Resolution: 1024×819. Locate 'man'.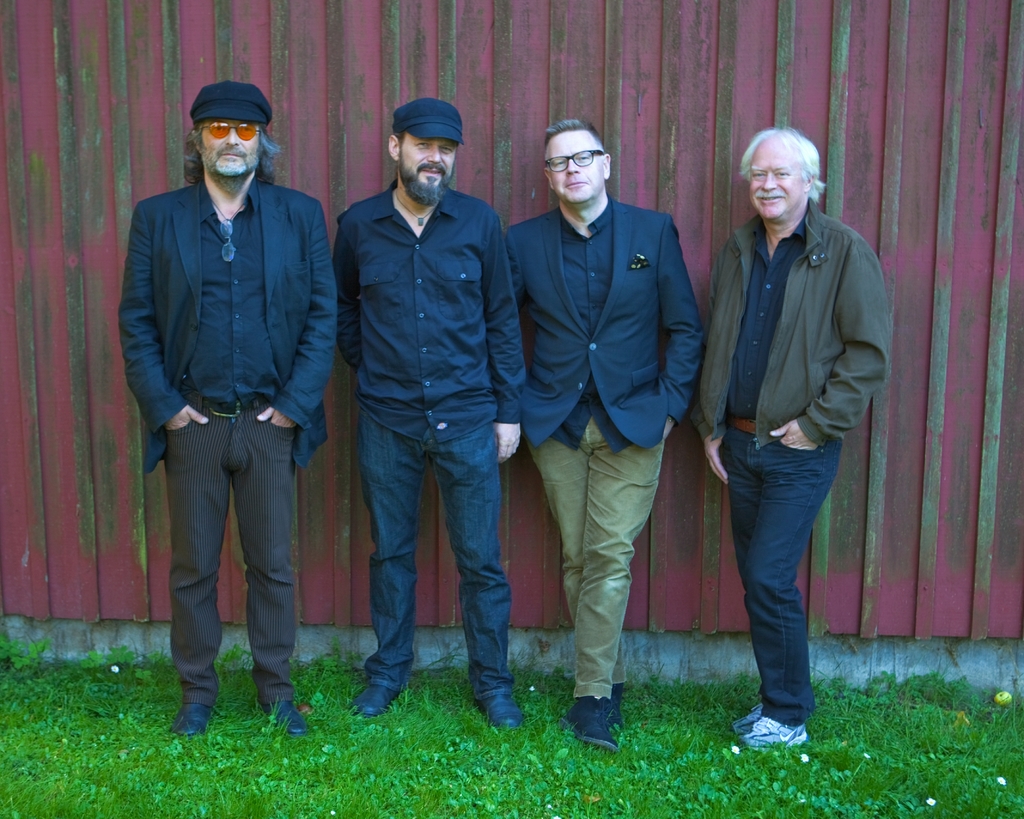
<box>116,76,341,736</box>.
